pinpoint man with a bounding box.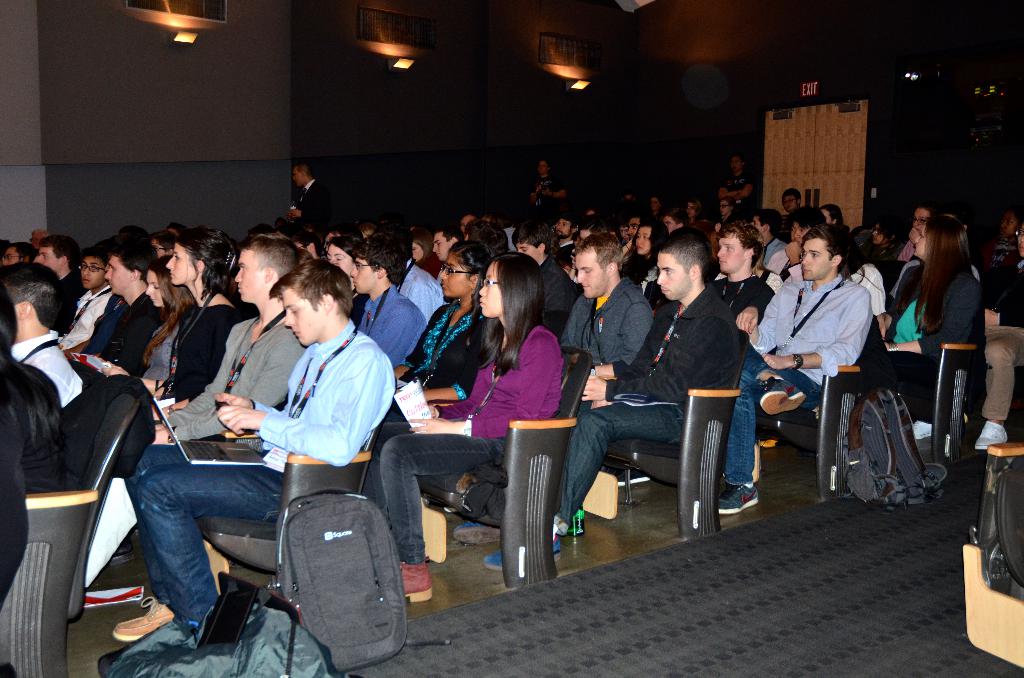
locate(768, 209, 824, 292).
